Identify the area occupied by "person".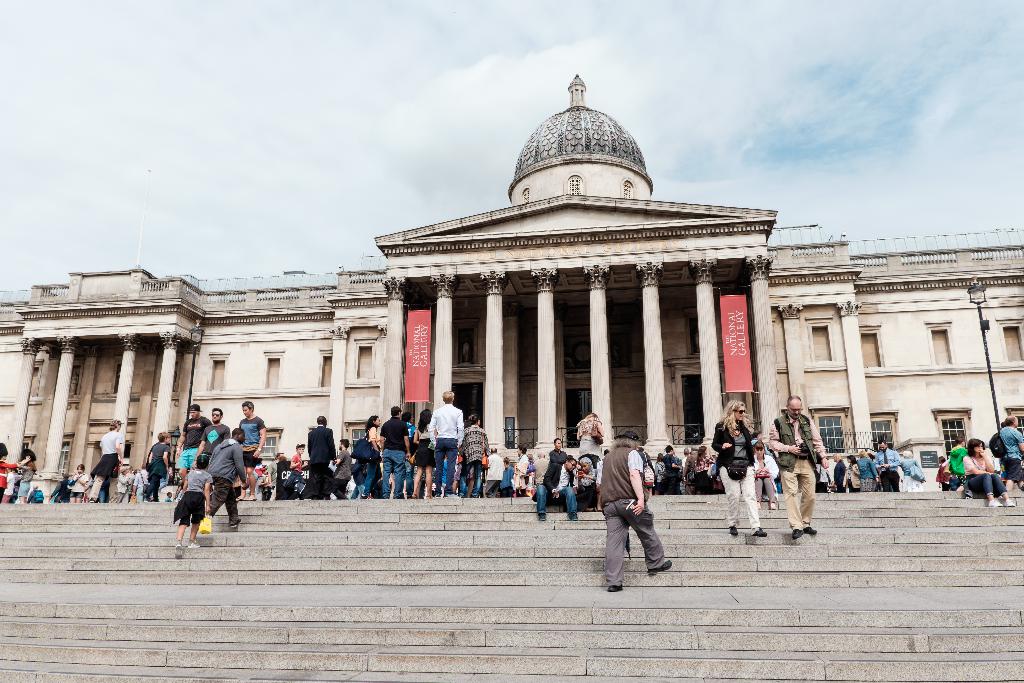
Area: [576, 410, 605, 457].
